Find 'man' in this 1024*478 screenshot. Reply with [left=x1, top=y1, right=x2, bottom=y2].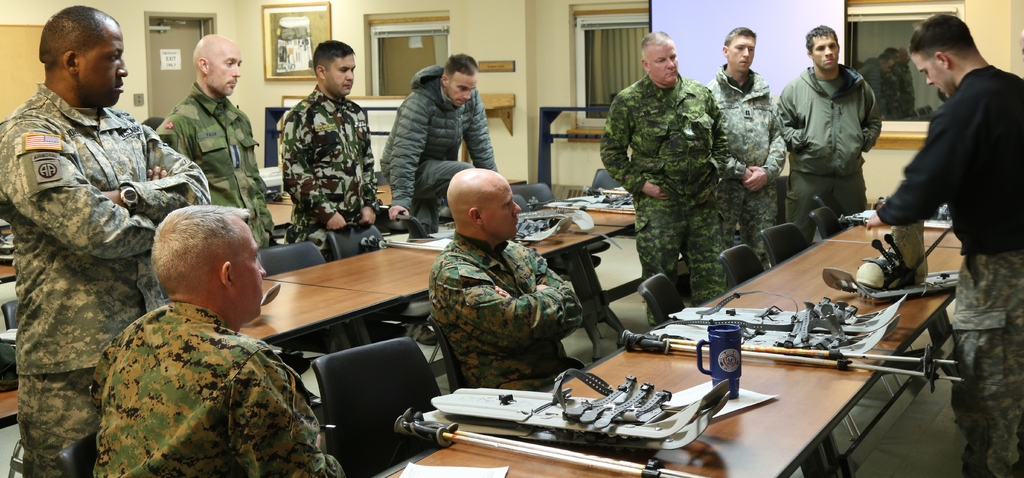
[left=83, top=204, right=351, bottom=477].
